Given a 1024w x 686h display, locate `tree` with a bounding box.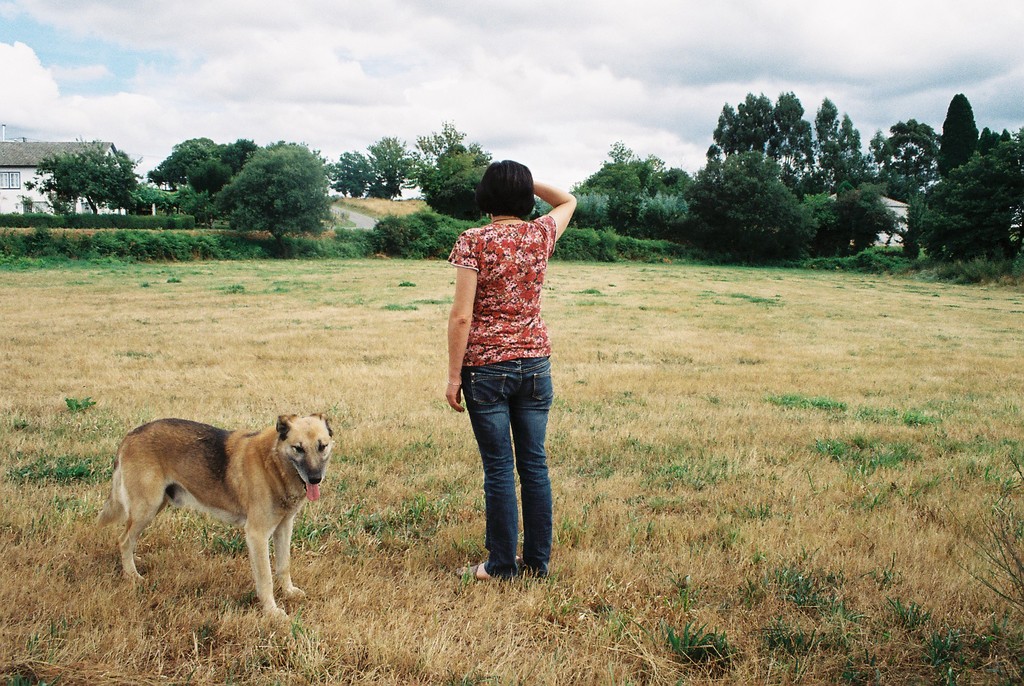
Located: bbox=(427, 142, 495, 220).
